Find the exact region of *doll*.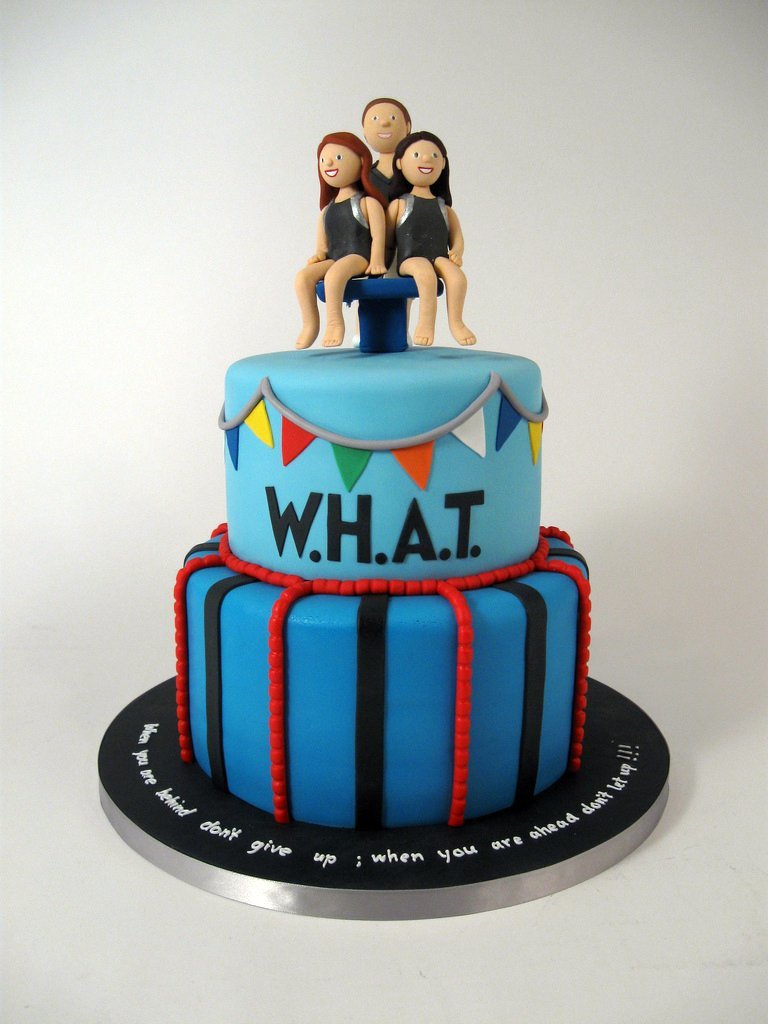
Exact region: {"x1": 300, "y1": 131, "x2": 374, "y2": 342}.
